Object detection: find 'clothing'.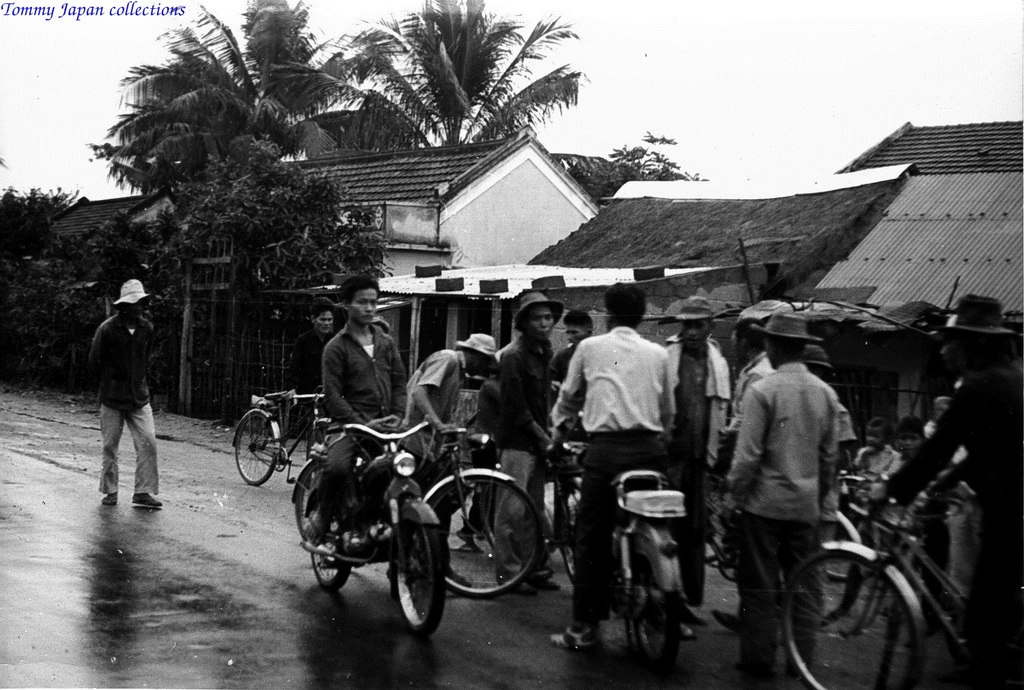
<region>855, 438, 895, 482</region>.
